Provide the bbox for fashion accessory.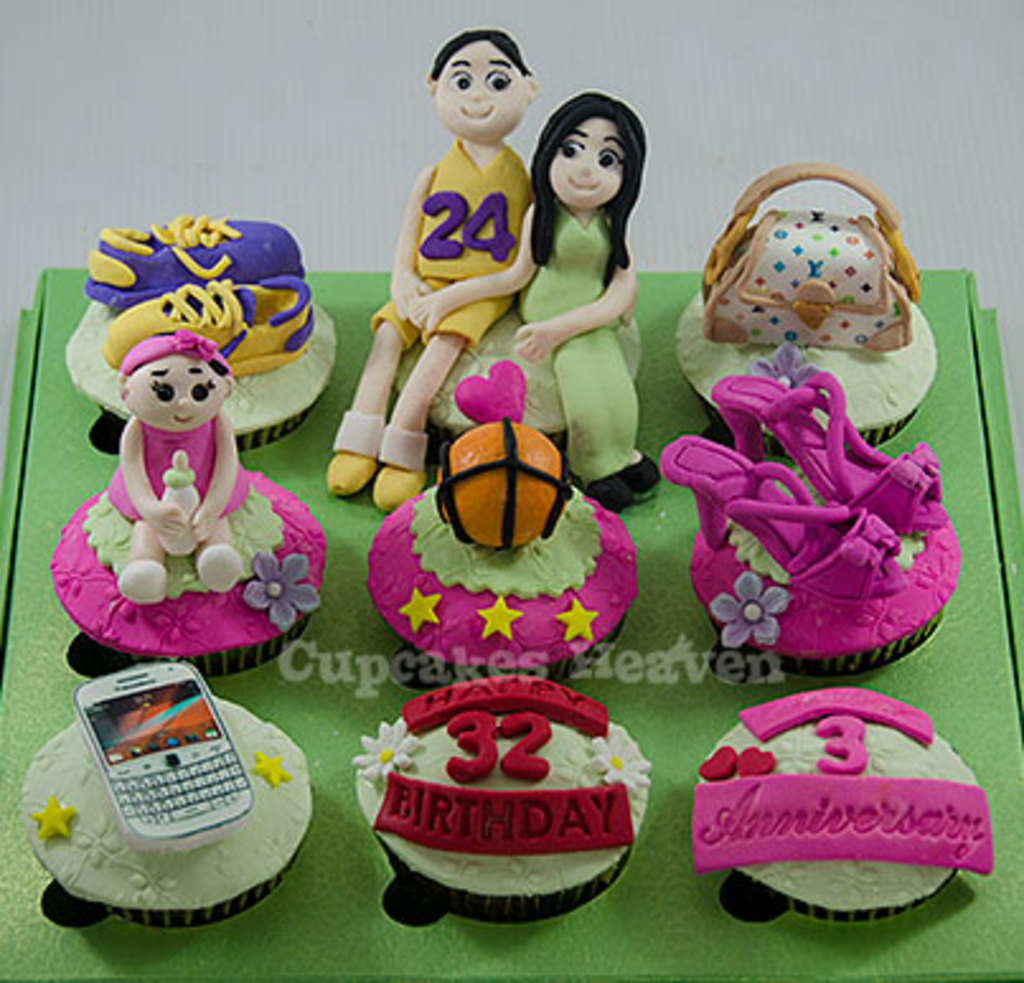
detection(109, 277, 320, 376).
